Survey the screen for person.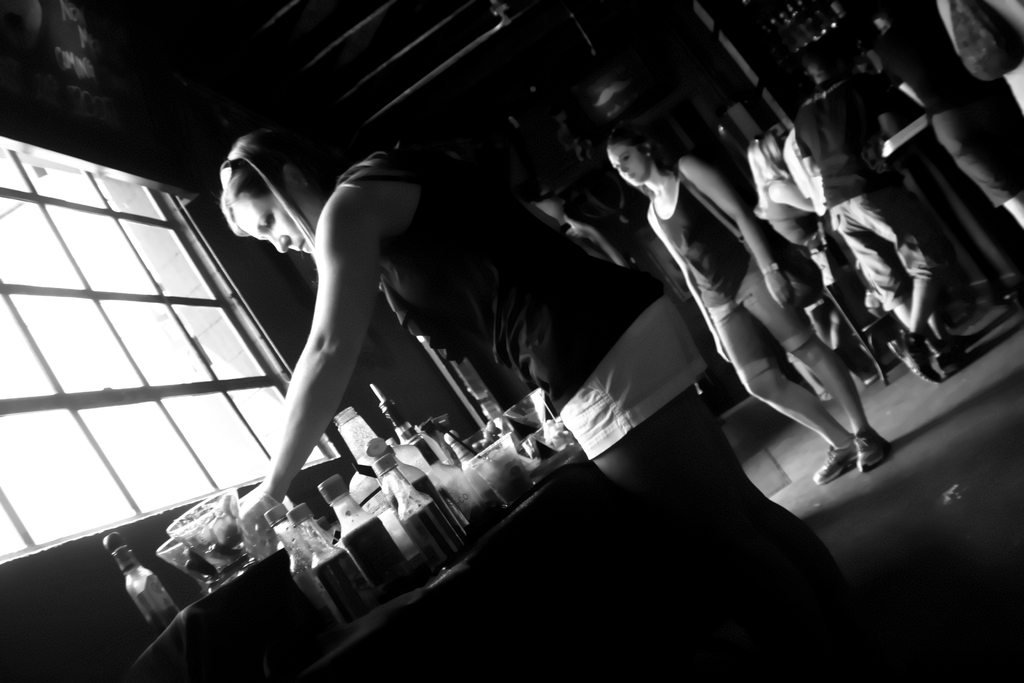
Survey found: (left=790, top=45, right=979, bottom=384).
